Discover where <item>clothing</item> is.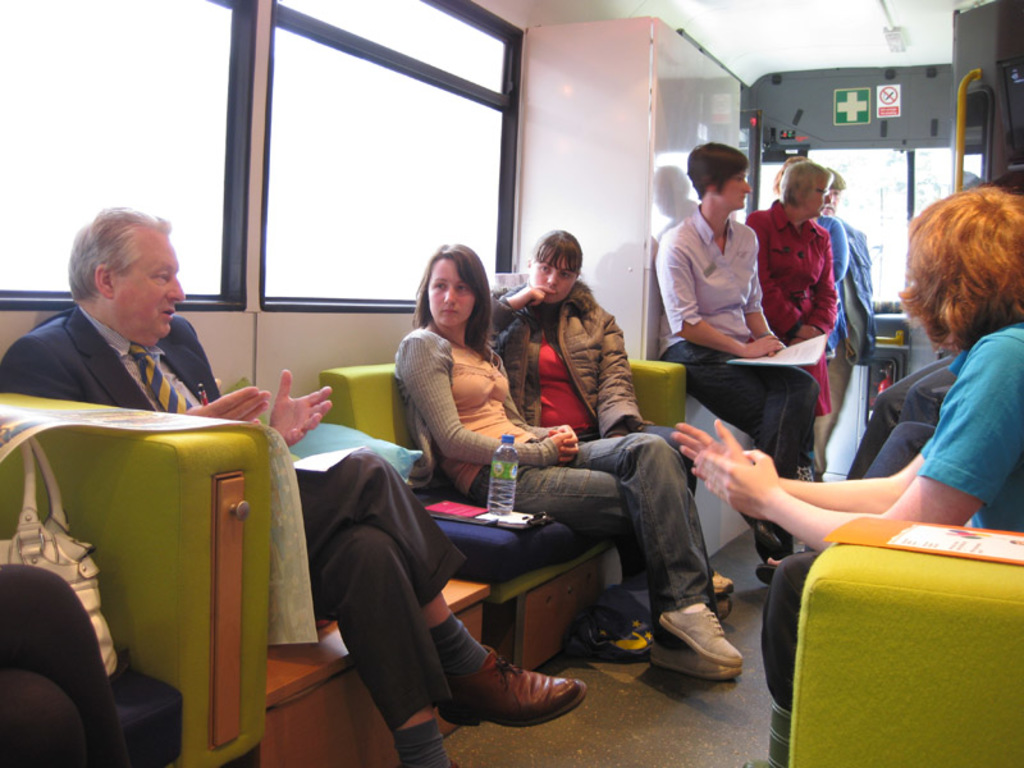
Discovered at select_region(0, 302, 479, 741).
